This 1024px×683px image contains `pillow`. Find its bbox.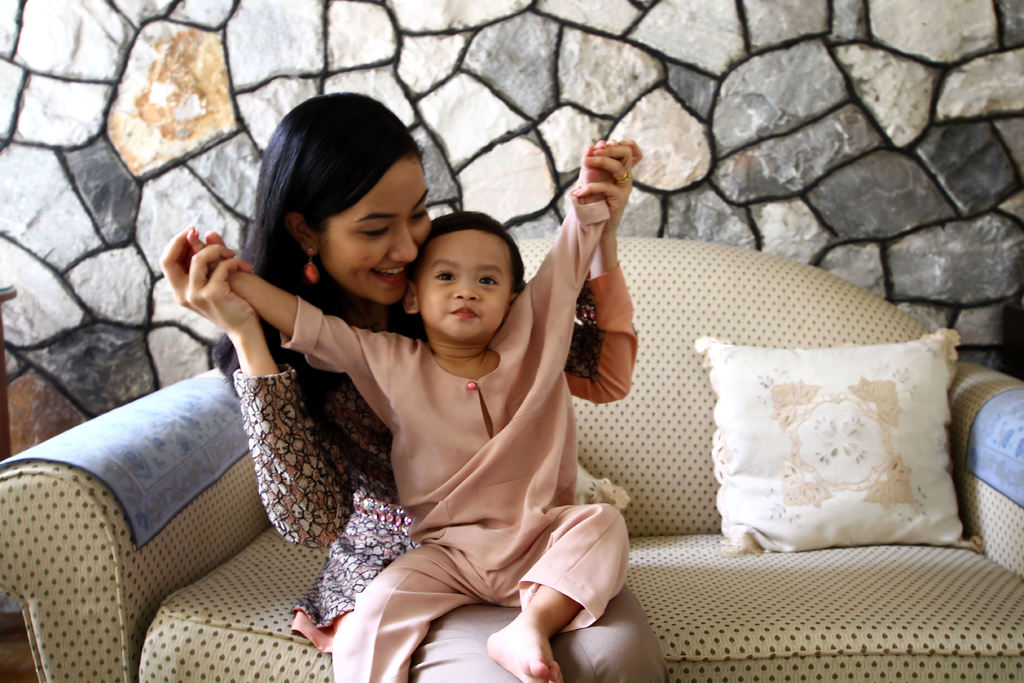
[698,317,975,543].
